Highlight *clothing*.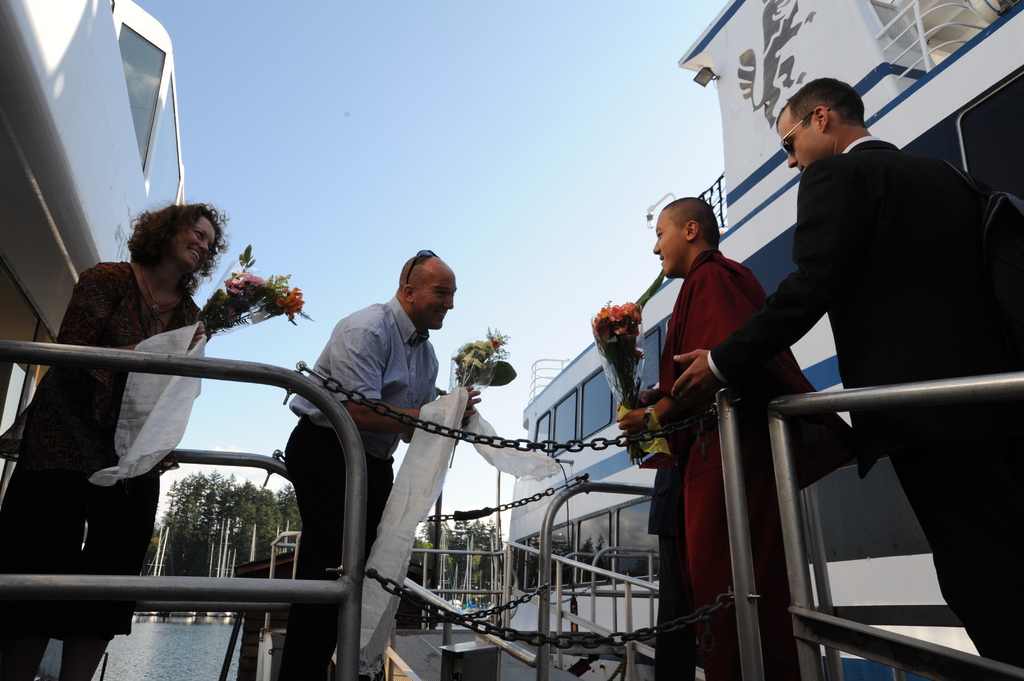
Highlighted region: rect(708, 137, 1023, 680).
